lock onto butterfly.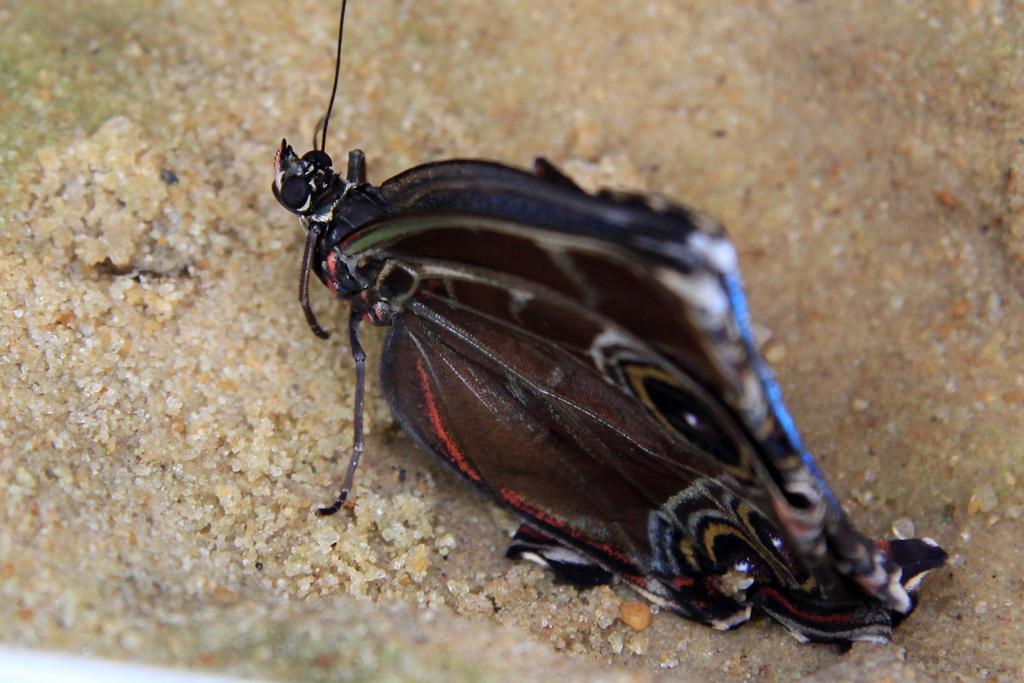
Locked: select_region(291, 62, 879, 637).
